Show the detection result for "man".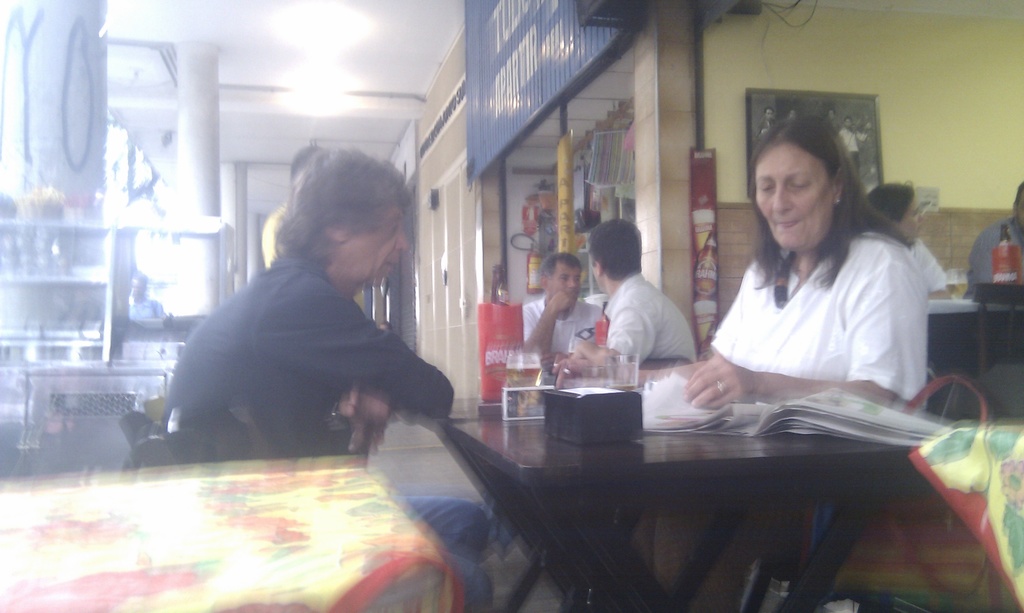
{"left": 564, "top": 218, "right": 697, "bottom": 367}.
